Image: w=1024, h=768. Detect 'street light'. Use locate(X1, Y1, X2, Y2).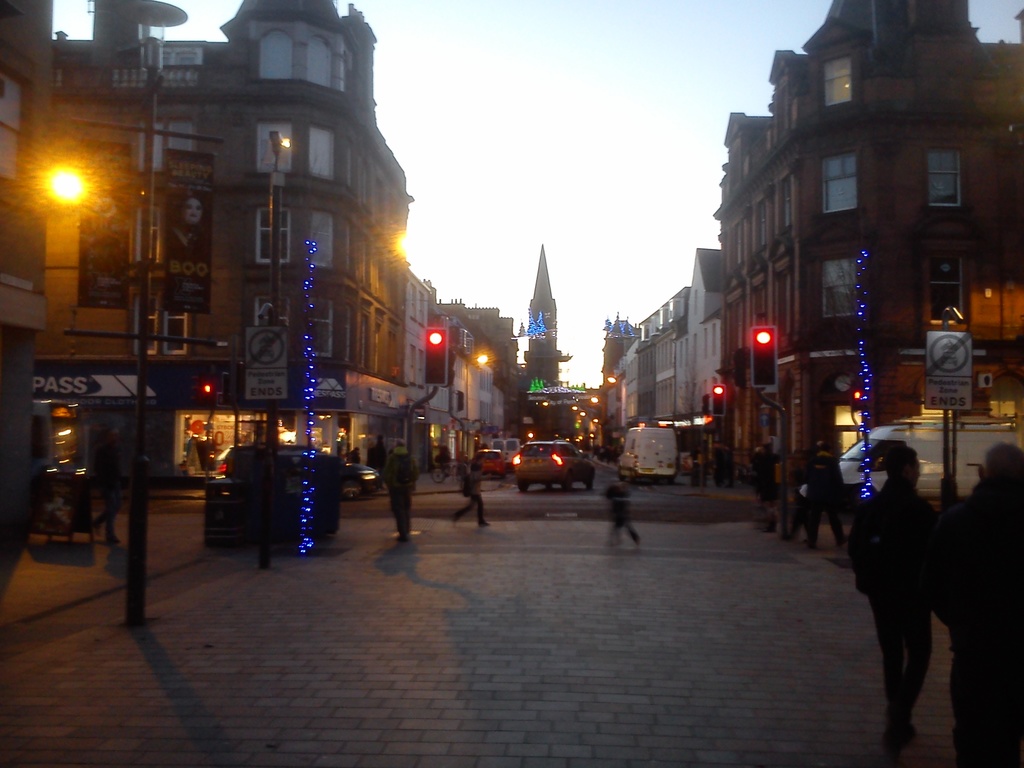
locate(467, 352, 490, 422).
